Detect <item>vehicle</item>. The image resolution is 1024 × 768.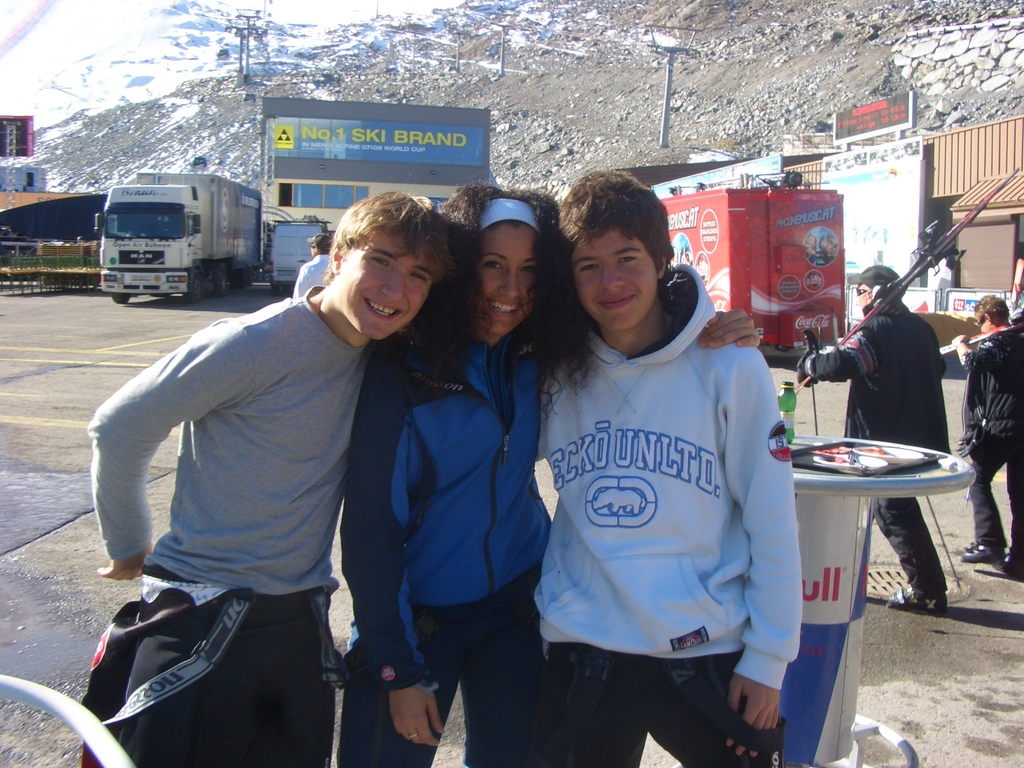
[86,164,284,292].
